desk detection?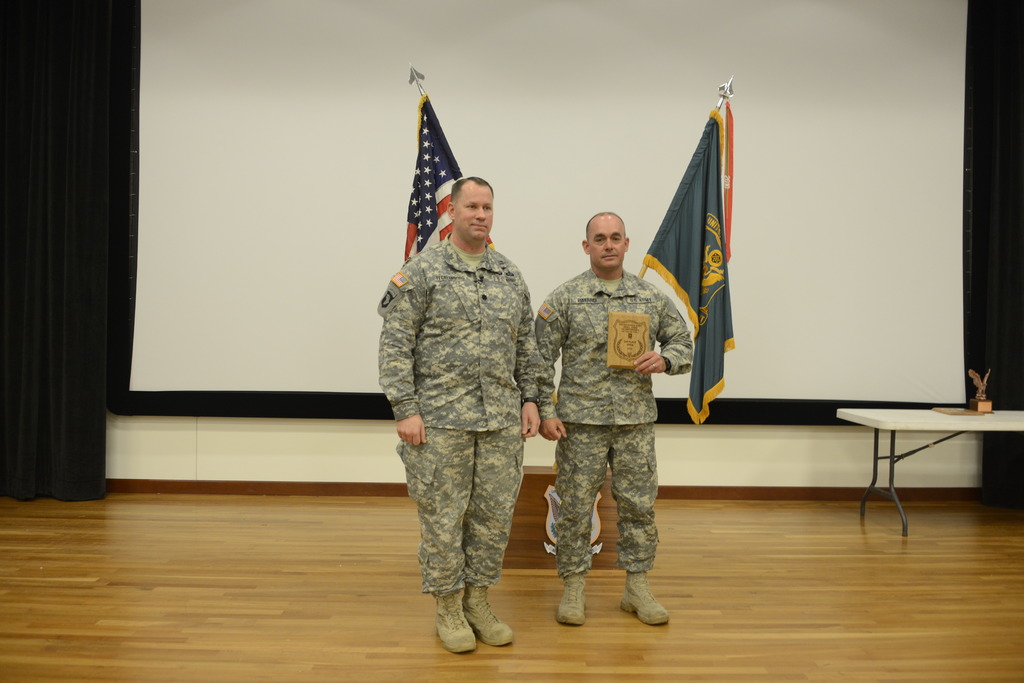
(left=833, top=396, right=1000, bottom=531)
